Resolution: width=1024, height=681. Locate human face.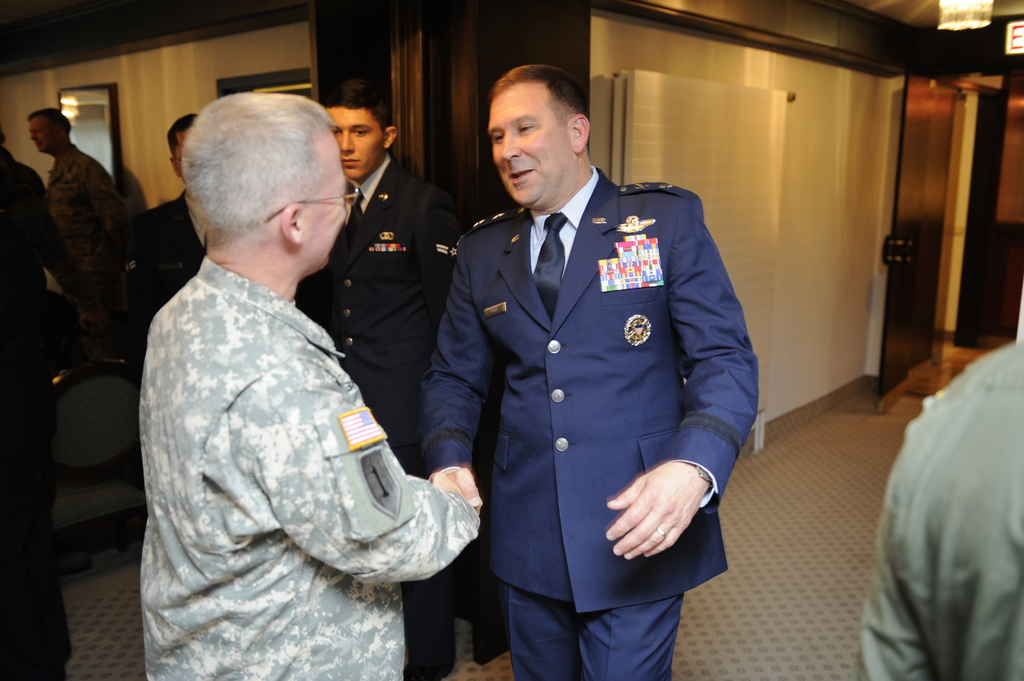
x1=490 y1=87 x2=570 y2=203.
